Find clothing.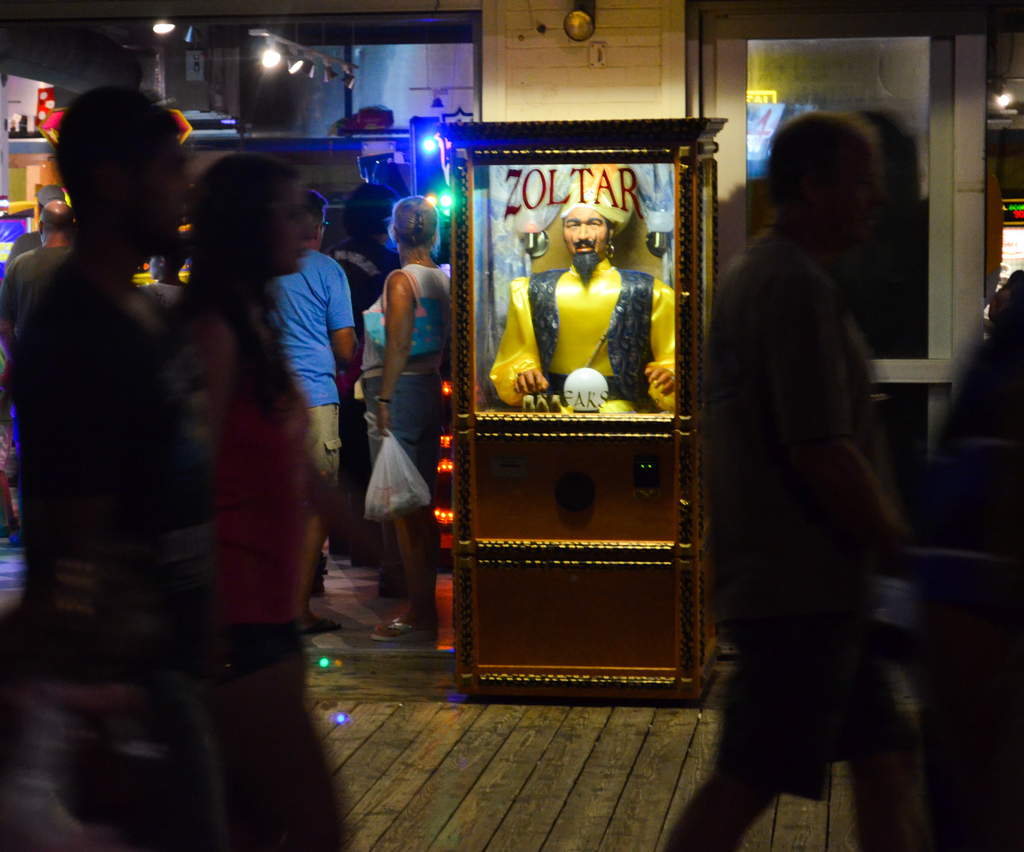
[left=0, top=245, right=72, bottom=329].
